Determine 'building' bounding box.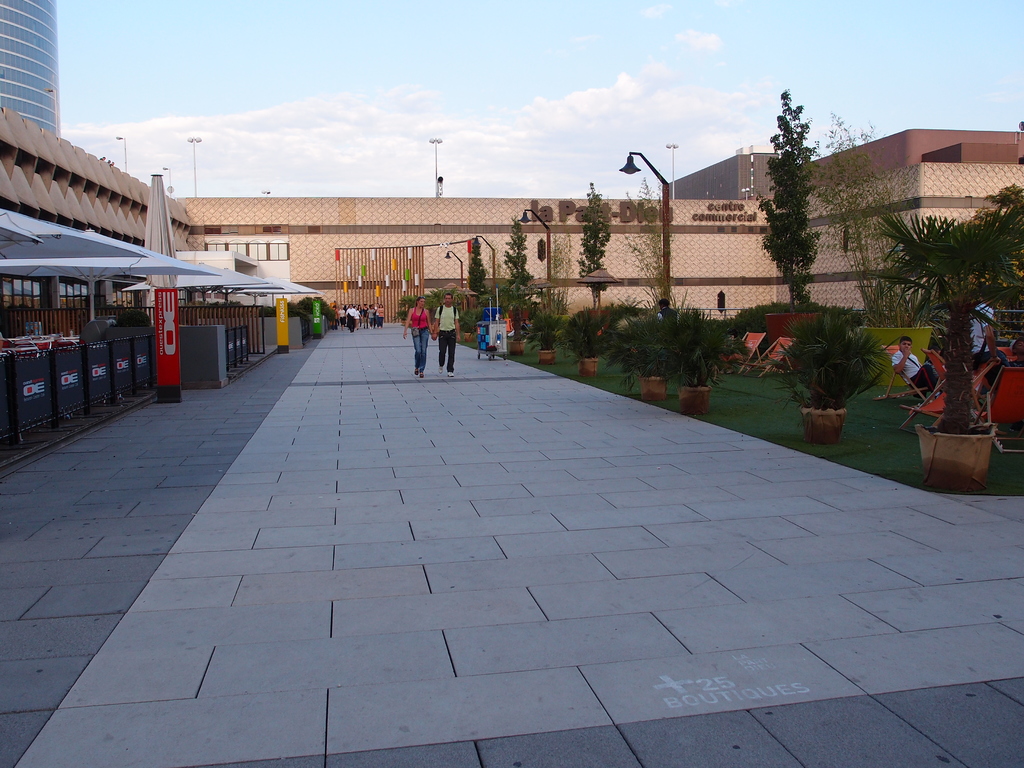
Determined: x1=666 y1=130 x2=1022 y2=200.
